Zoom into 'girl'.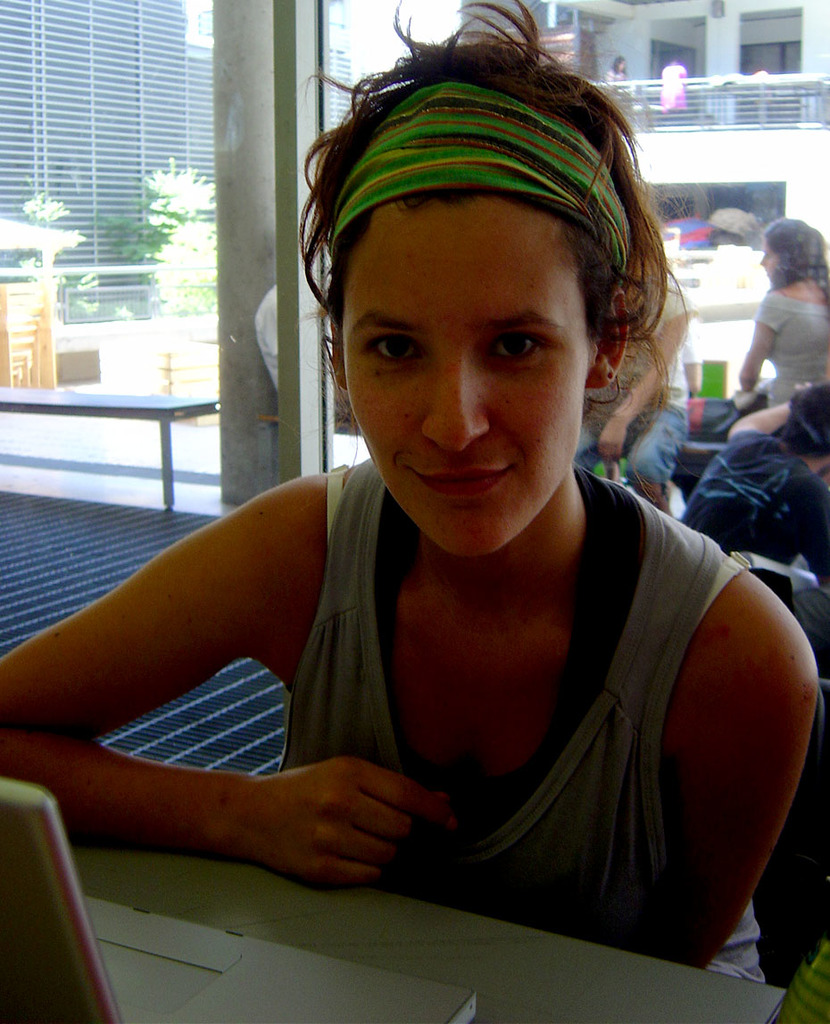
Zoom target: bbox=(0, 0, 821, 973).
